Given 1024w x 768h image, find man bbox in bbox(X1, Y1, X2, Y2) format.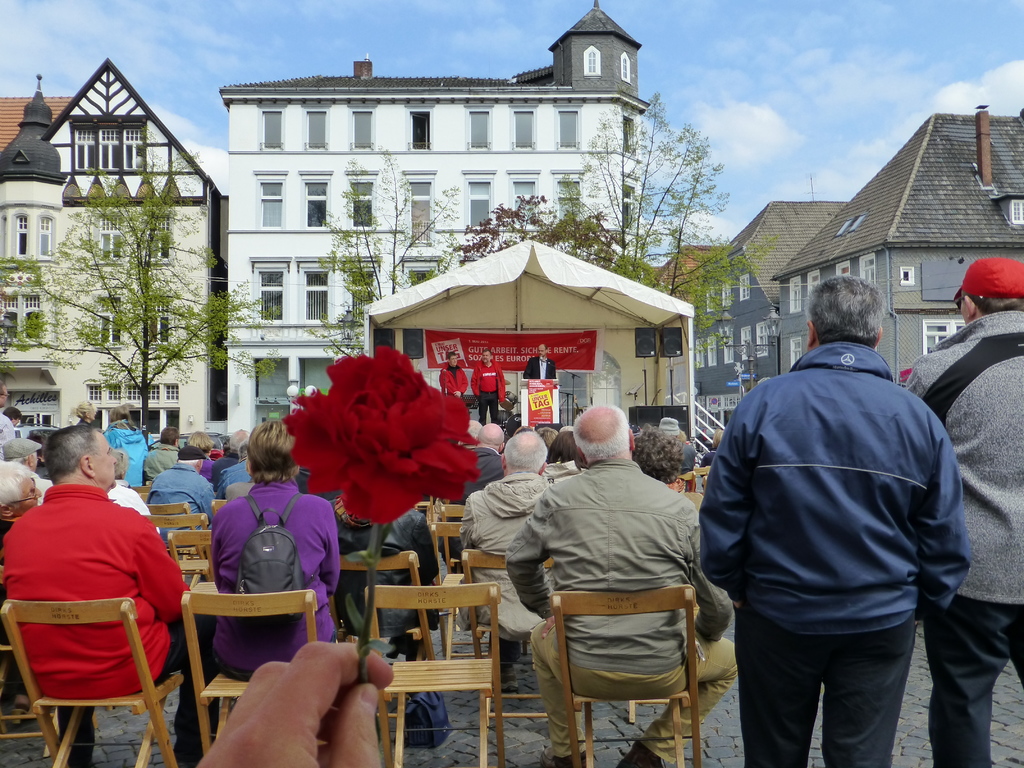
bbox(0, 463, 44, 531).
